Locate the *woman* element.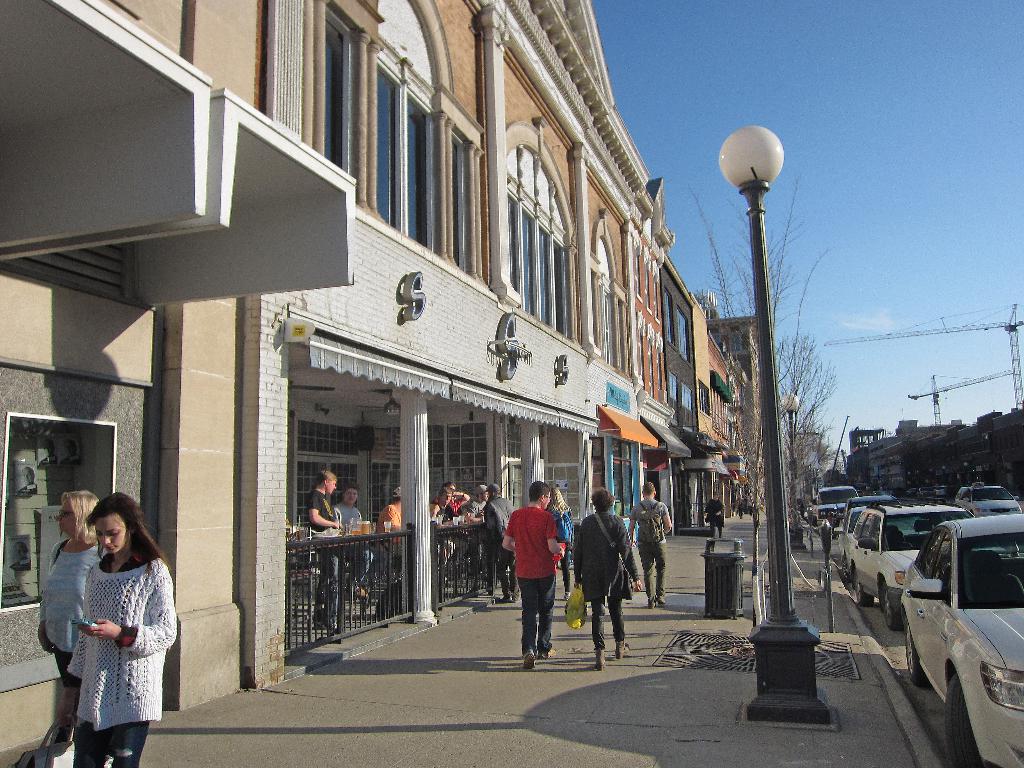
Element bbox: 36,488,109,735.
